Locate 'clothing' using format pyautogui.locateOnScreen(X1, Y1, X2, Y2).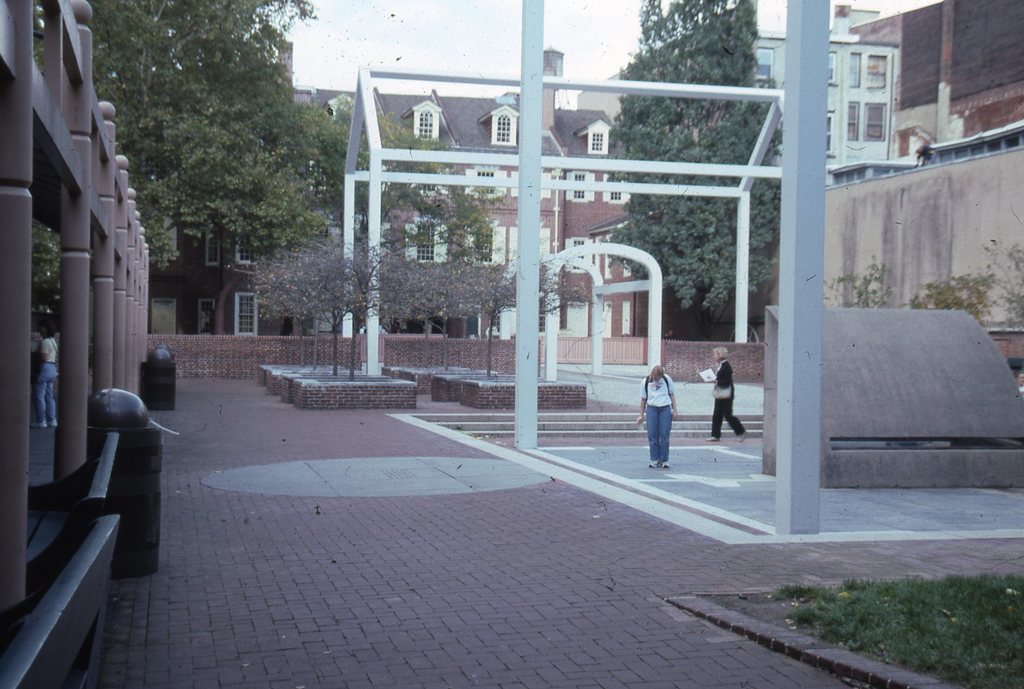
pyautogui.locateOnScreen(40, 335, 63, 425).
